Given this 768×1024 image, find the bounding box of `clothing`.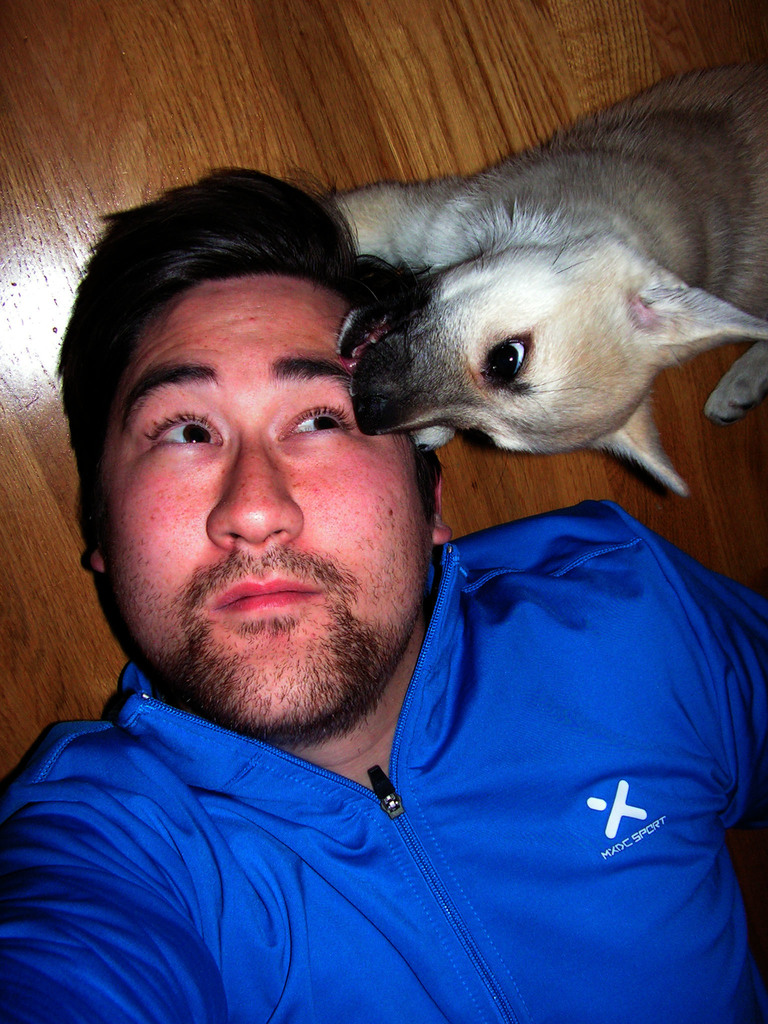
bbox=[3, 604, 757, 999].
